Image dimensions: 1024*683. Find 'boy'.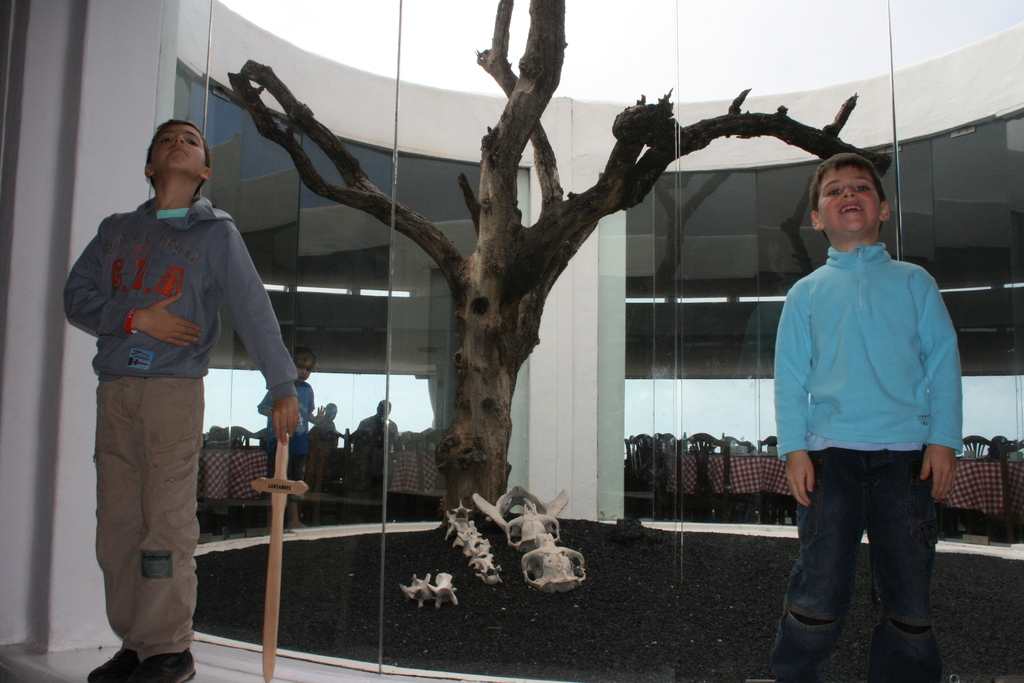
l=774, t=147, r=972, b=682.
